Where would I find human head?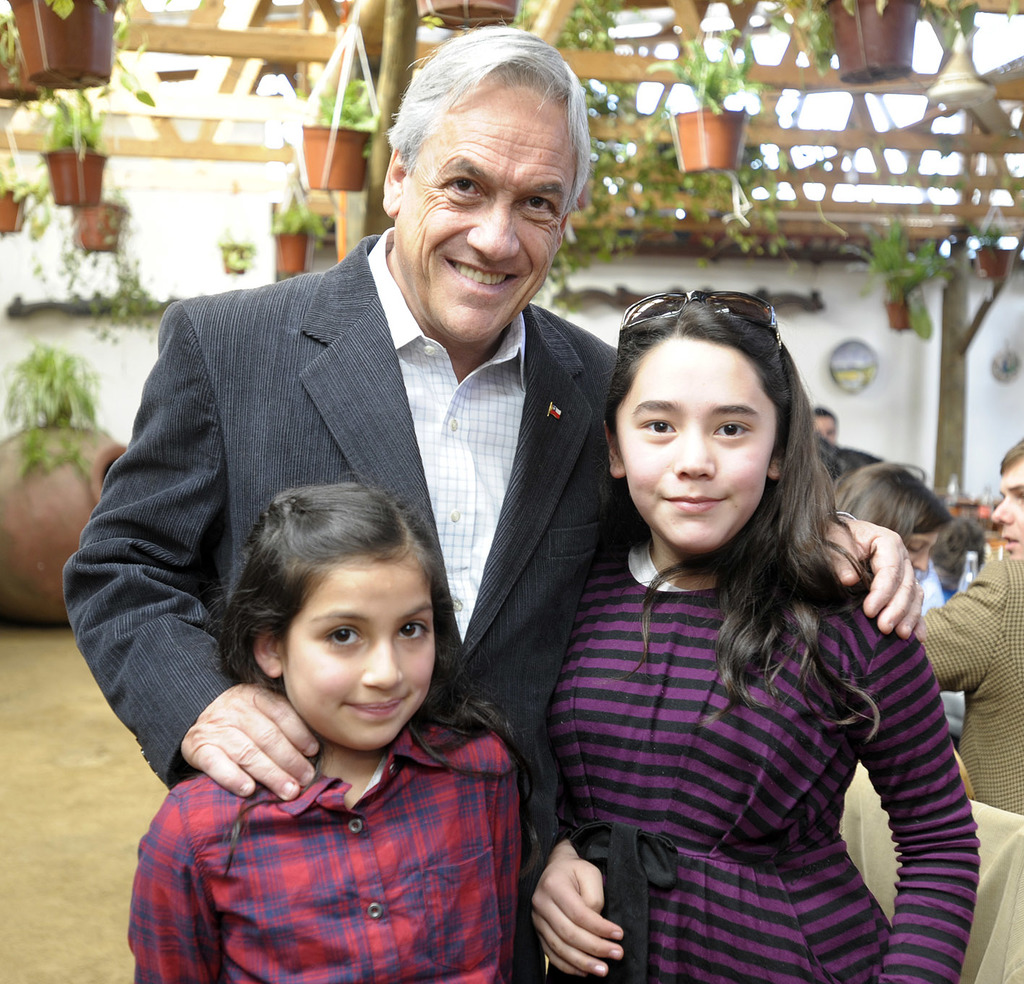
At box(592, 286, 813, 557).
